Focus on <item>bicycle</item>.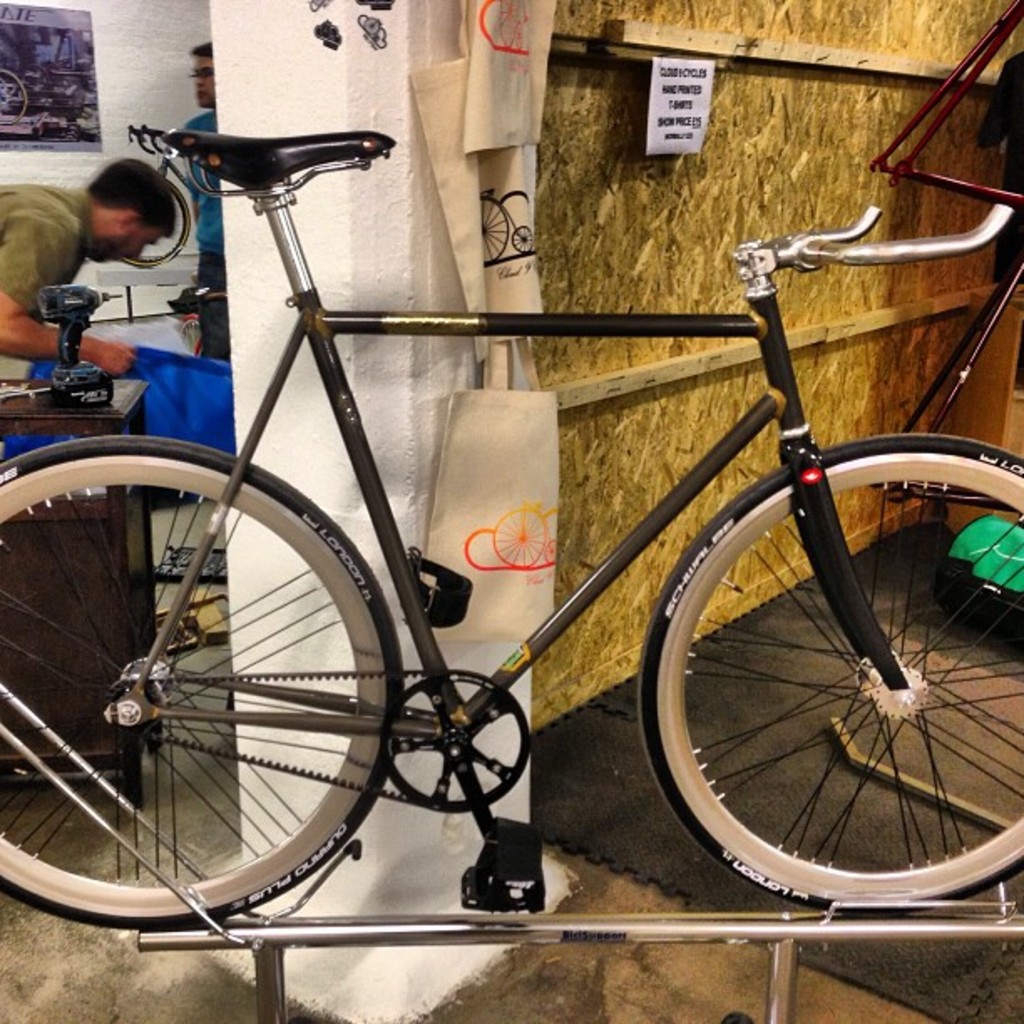
Focused at bbox=(0, 94, 1023, 991).
